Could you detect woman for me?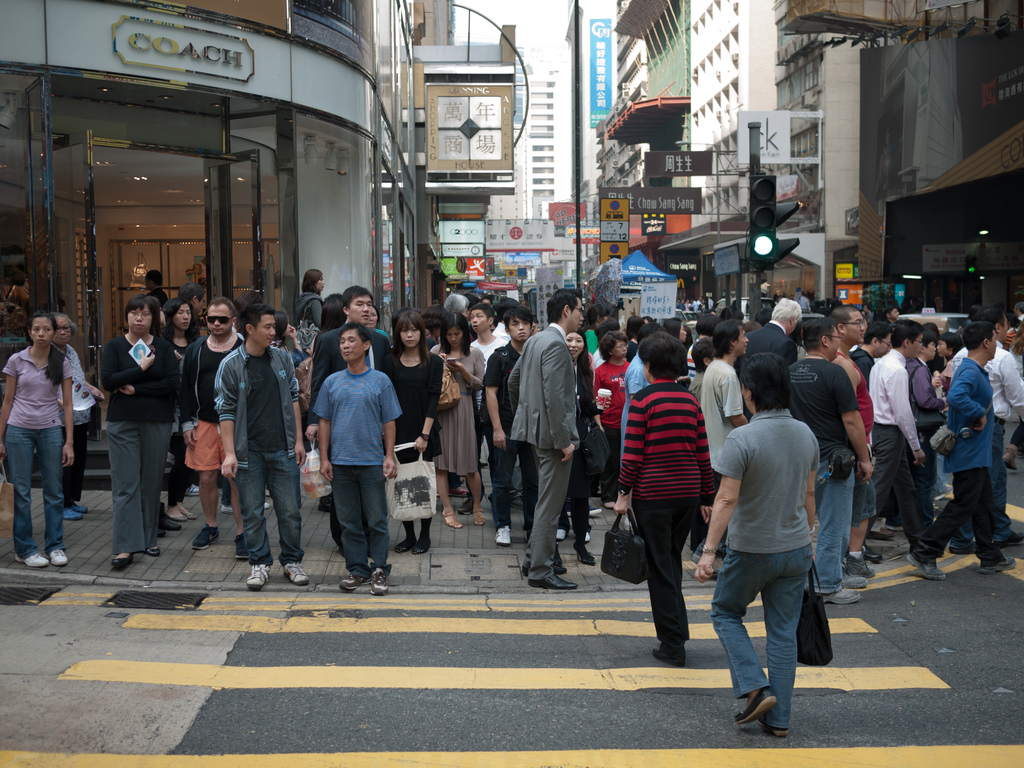
Detection result: (left=103, top=294, right=179, bottom=572).
